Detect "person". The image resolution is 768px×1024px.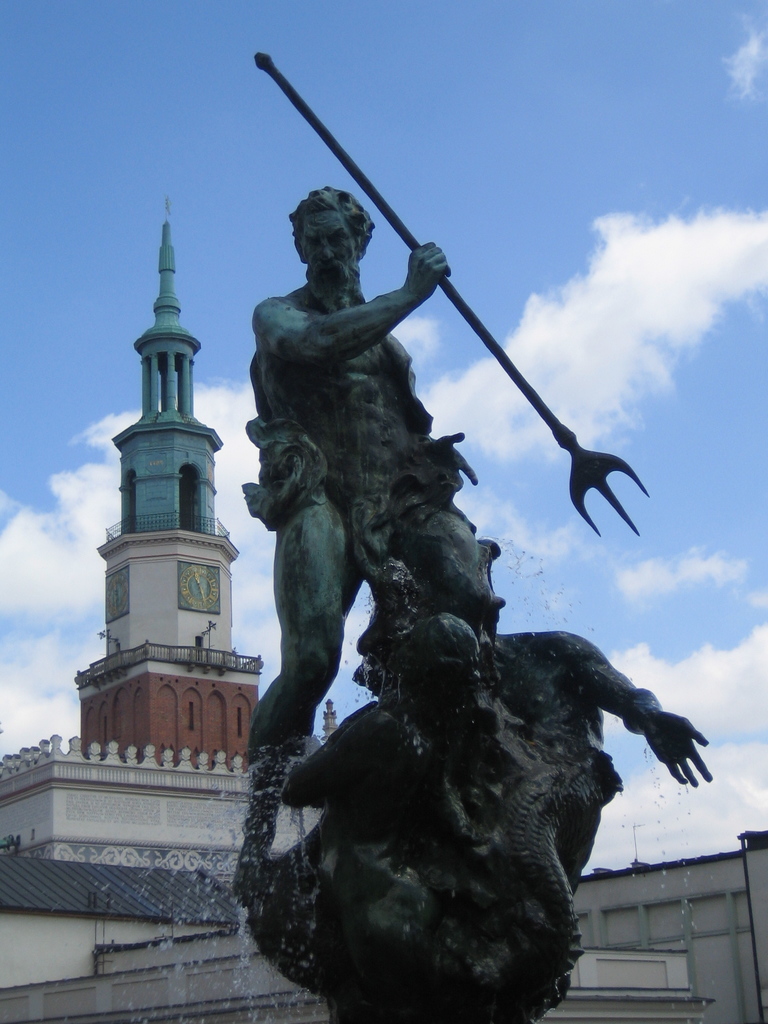
[279,623,713,897].
